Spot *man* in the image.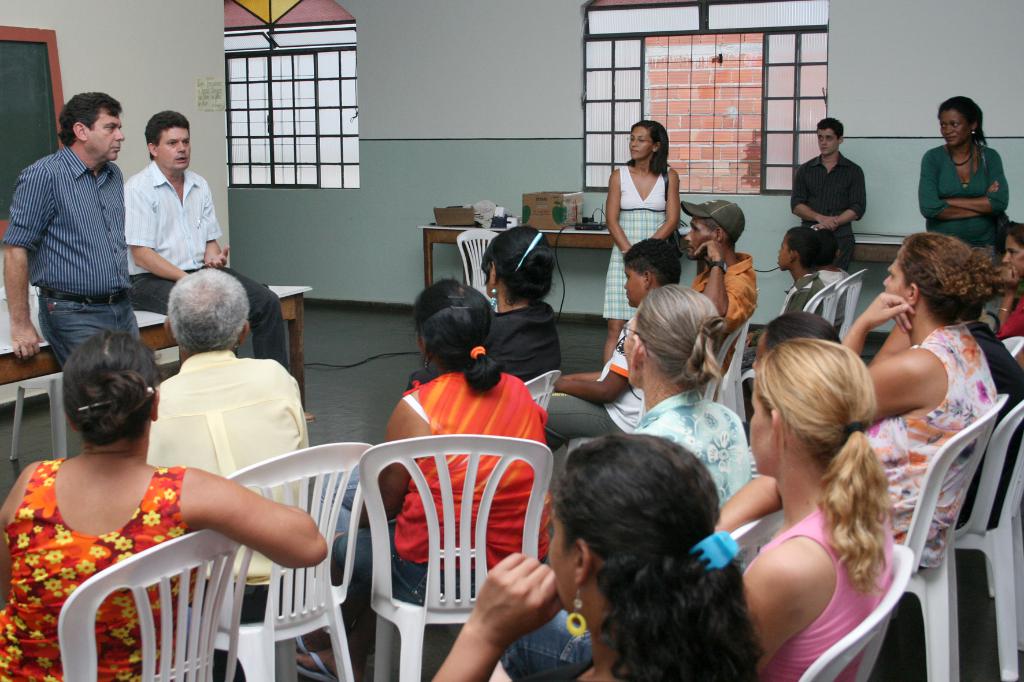
*man* found at left=15, top=85, right=139, bottom=378.
